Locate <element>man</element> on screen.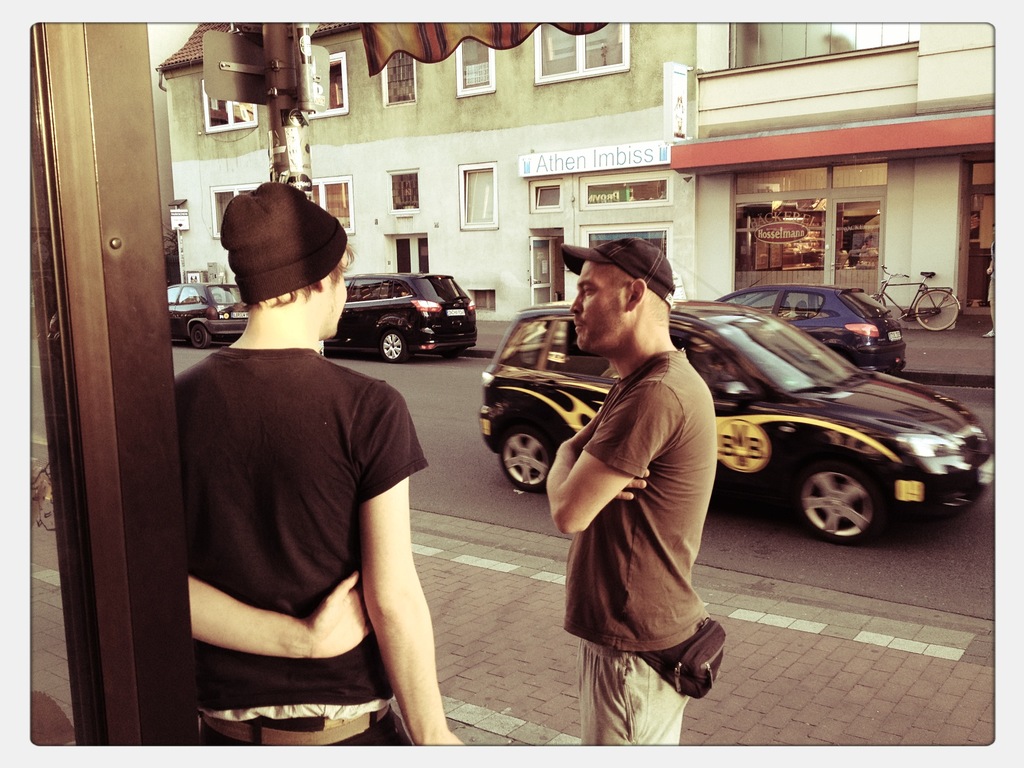
On screen at crop(170, 180, 467, 744).
